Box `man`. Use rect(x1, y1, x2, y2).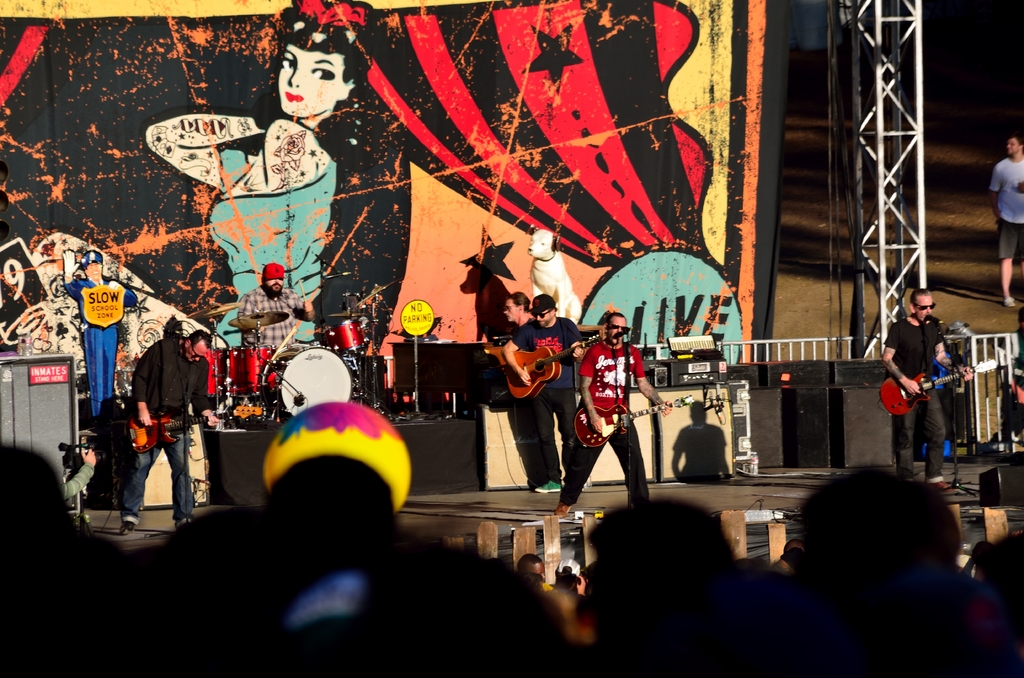
rect(878, 282, 973, 484).
